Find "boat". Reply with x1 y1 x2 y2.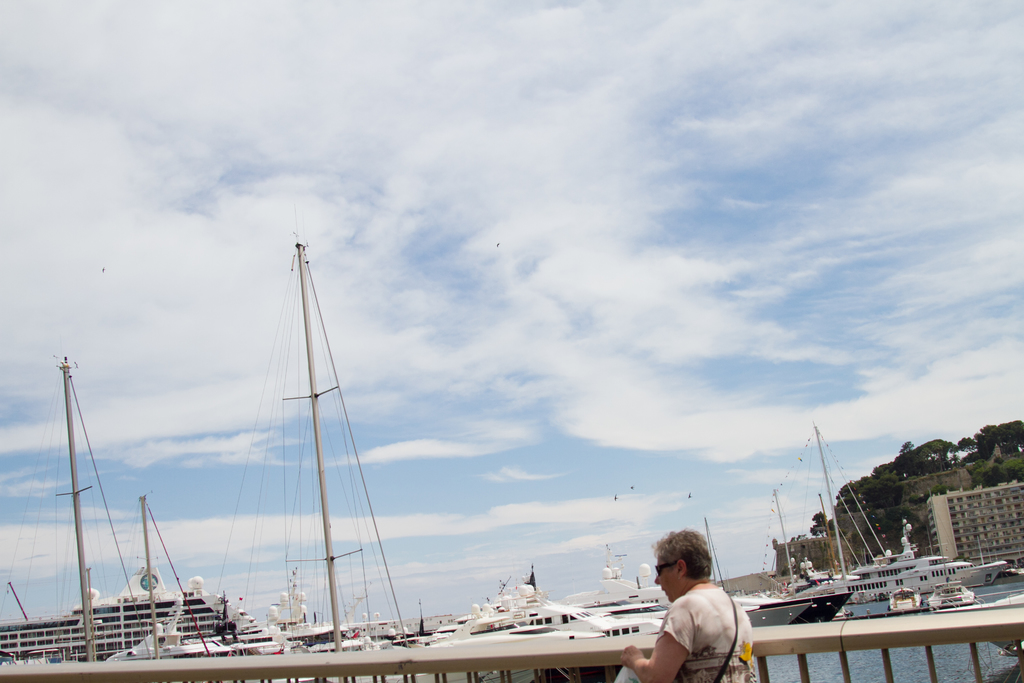
499 587 663 639.
